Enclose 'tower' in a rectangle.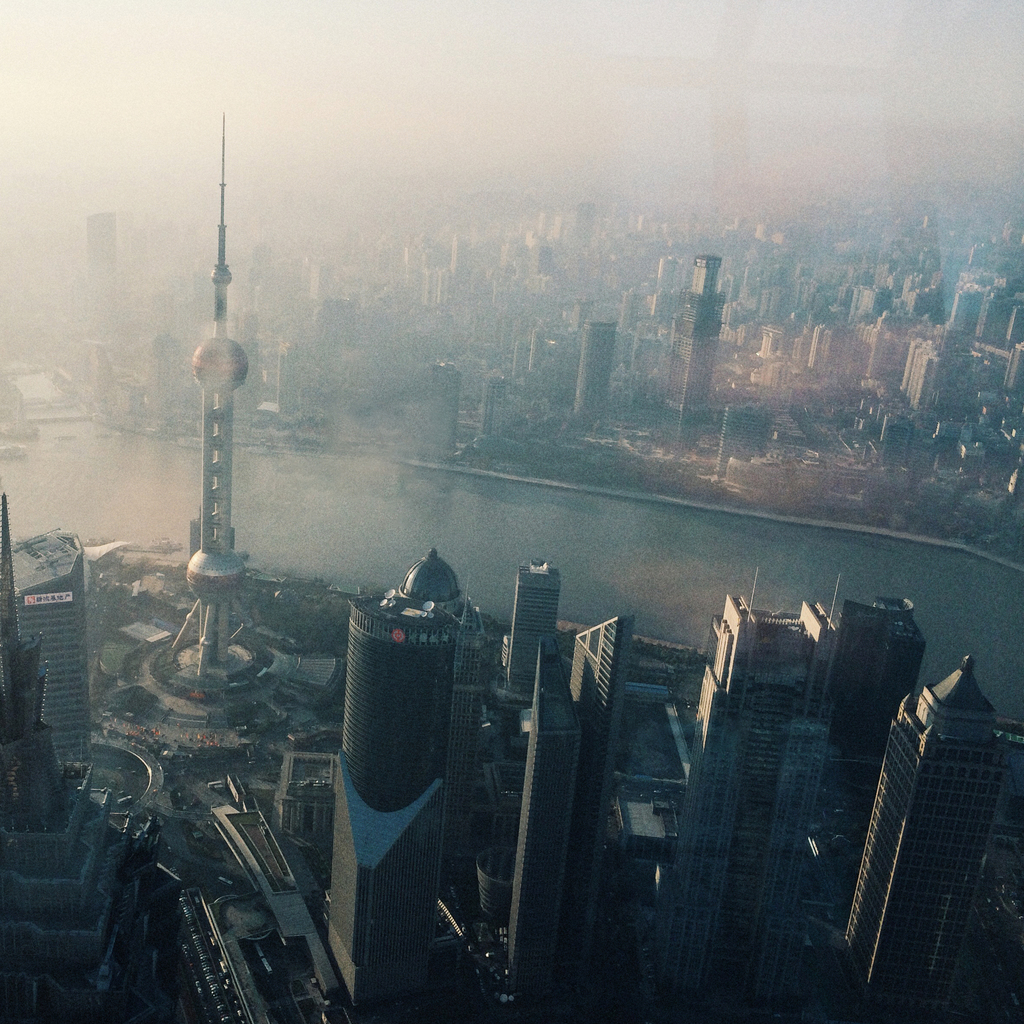
region(566, 325, 609, 426).
